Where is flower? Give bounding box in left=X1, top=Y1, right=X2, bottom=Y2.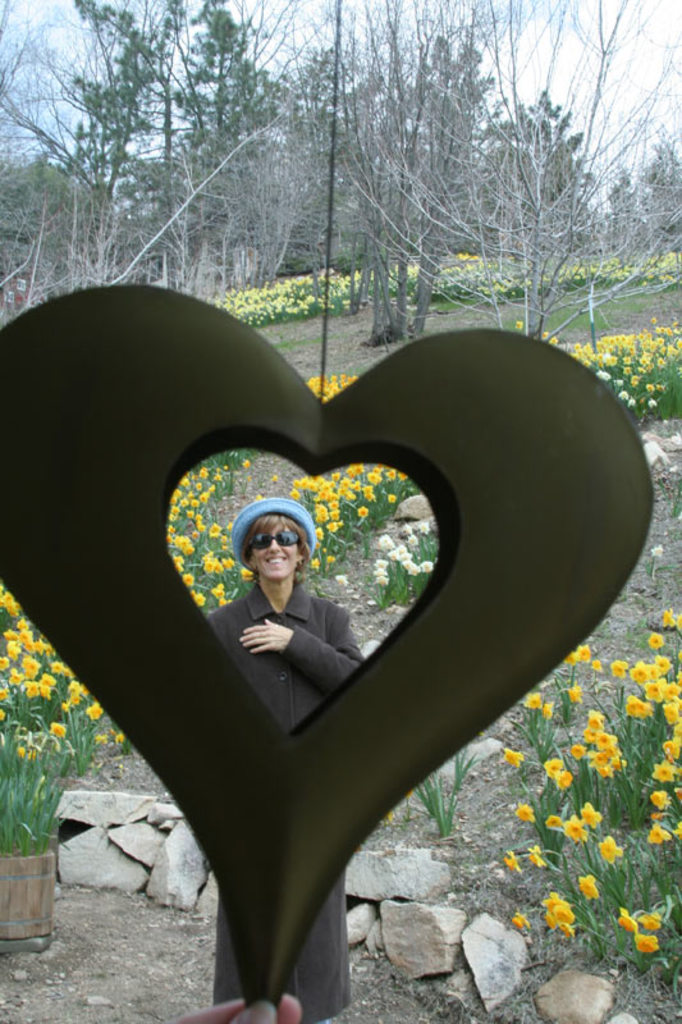
left=502, top=746, right=528, bottom=772.
